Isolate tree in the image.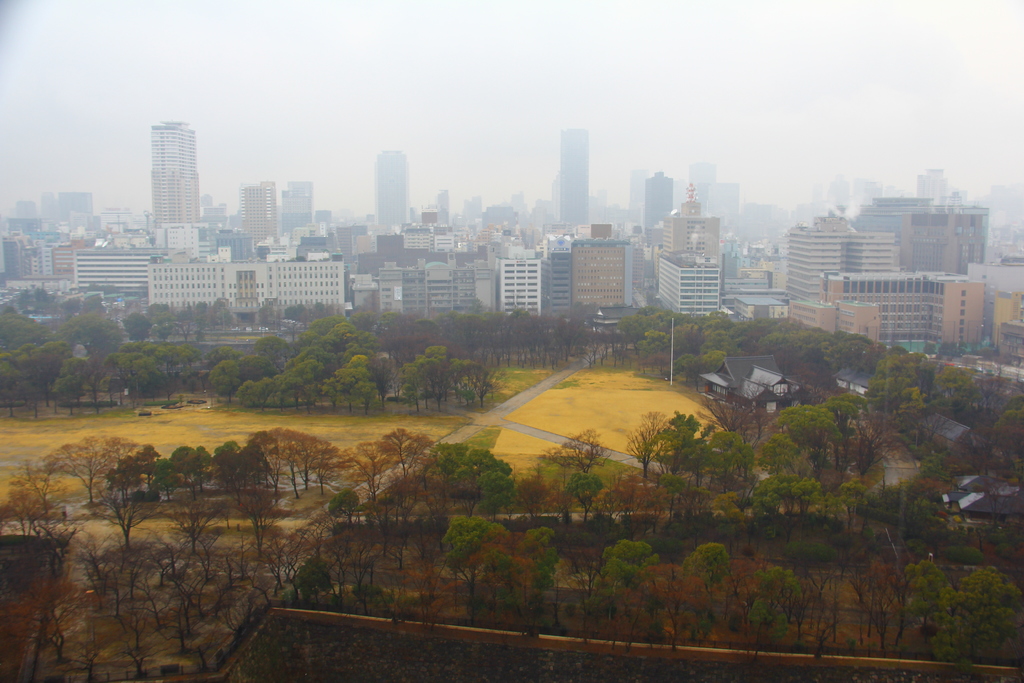
Isolated region: left=45, top=431, right=108, bottom=502.
